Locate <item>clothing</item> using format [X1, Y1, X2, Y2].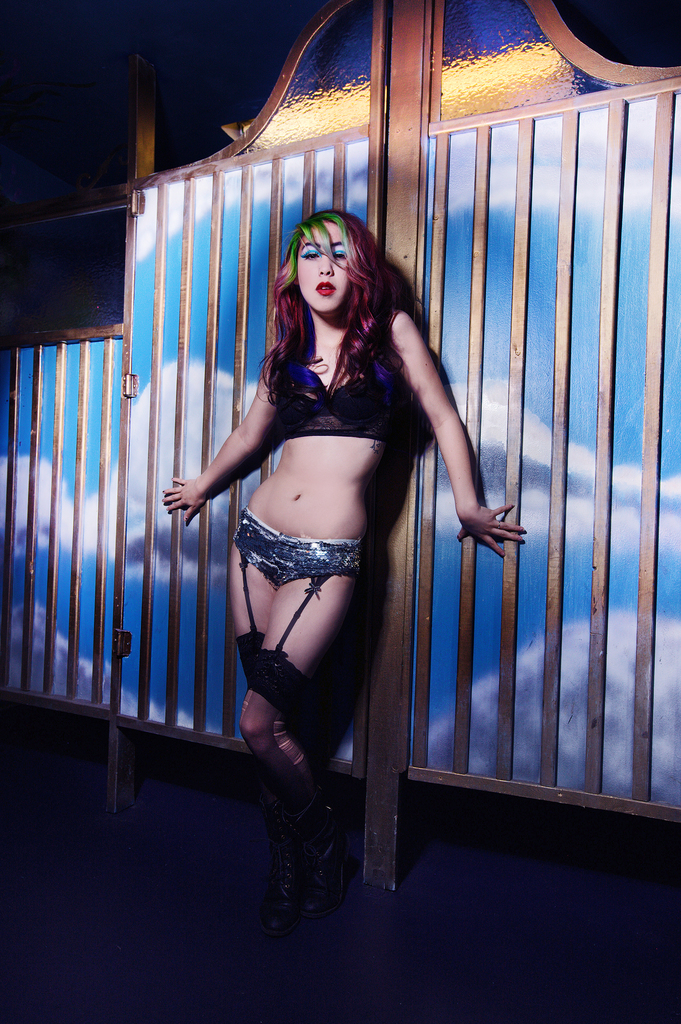
[225, 505, 374, 713].
